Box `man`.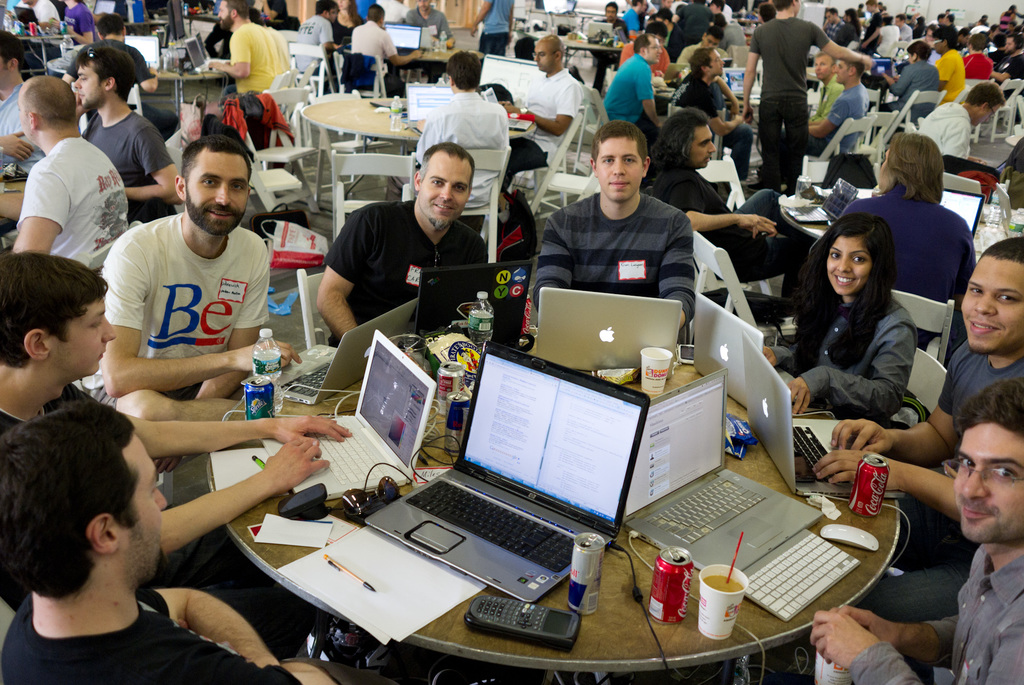
detection(708, 0, 729, 36).
